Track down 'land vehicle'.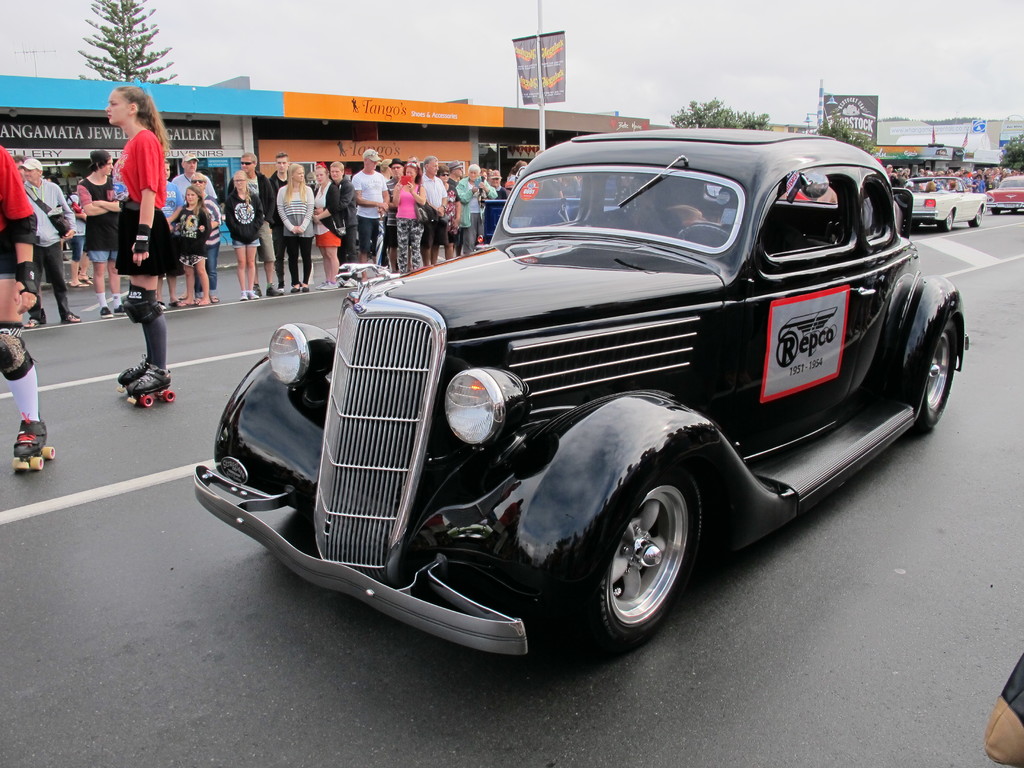
Tracked to [x1=986, y1=174, x2=1023, y2=217].
